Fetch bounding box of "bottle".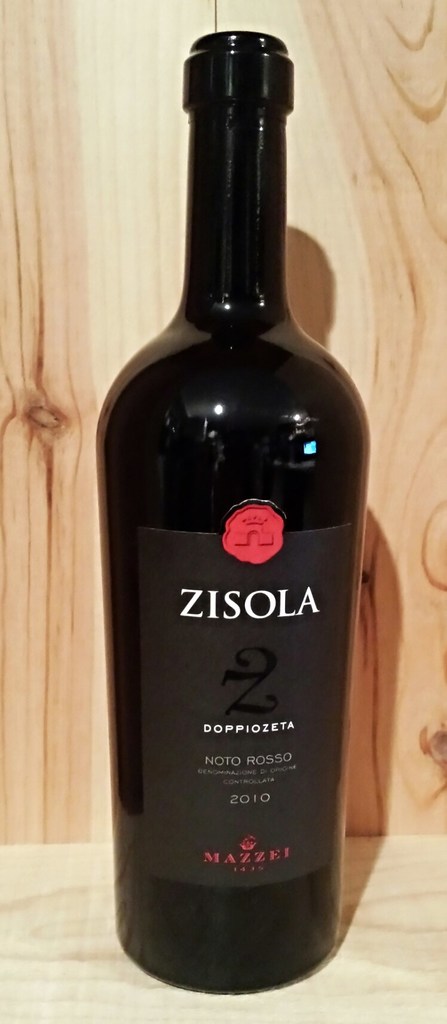
Bbox: x1=90, y1=33, x2=374, y2=993.
